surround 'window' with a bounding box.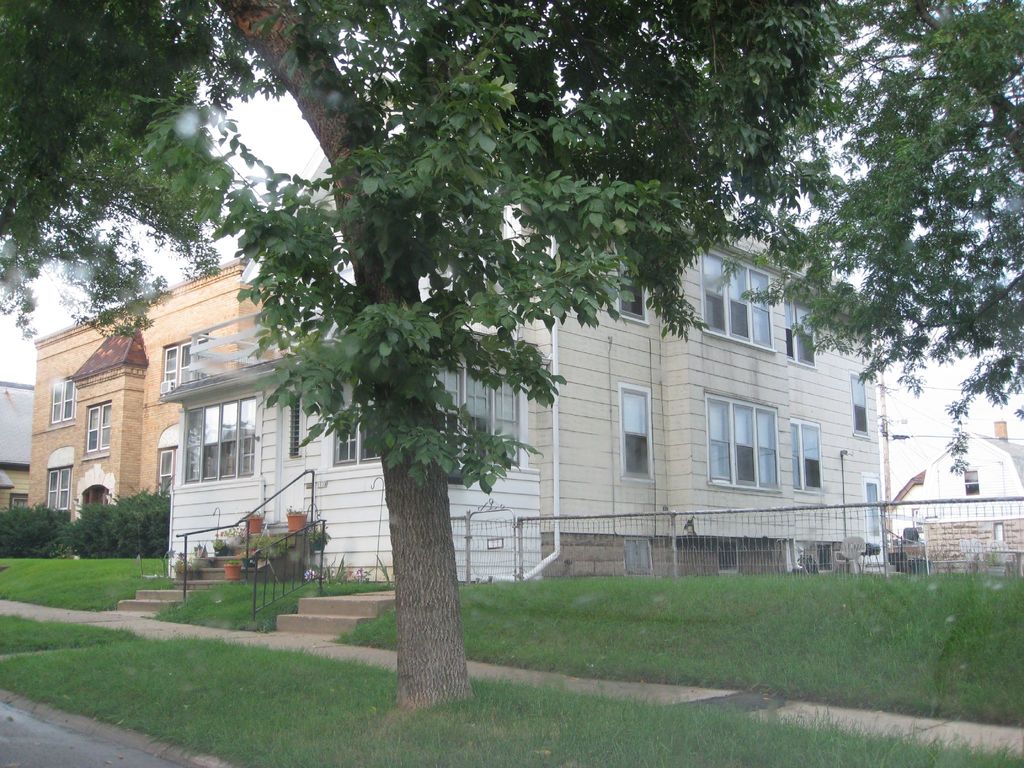
box=[181, 390, 255, 490].
